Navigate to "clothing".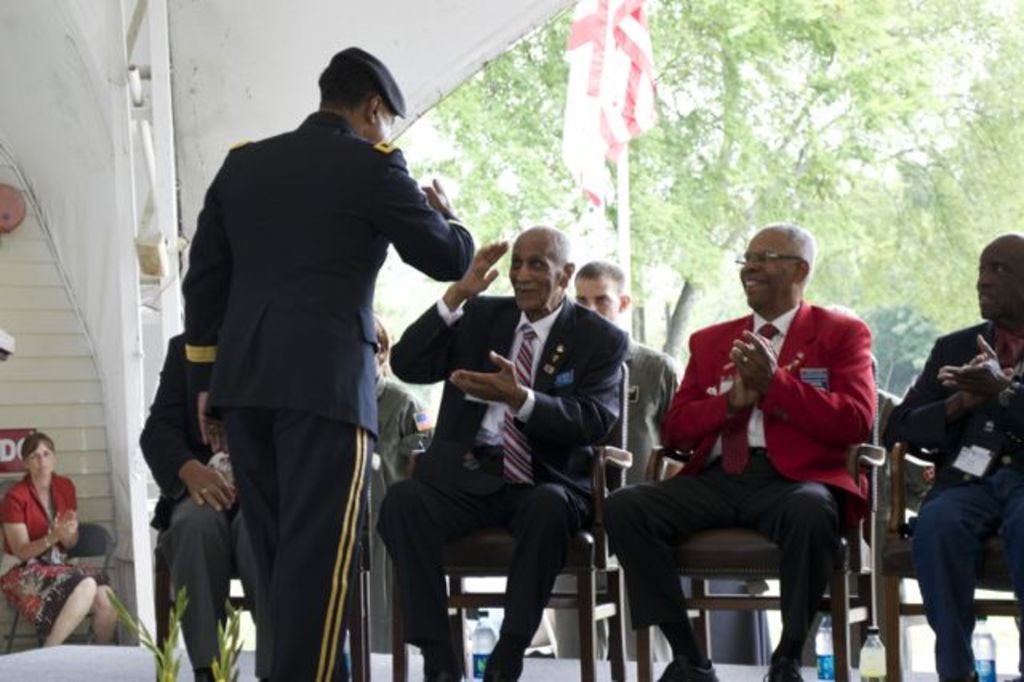
Navigation target: <bbox>139, 335, 272, 680</bbox>.
